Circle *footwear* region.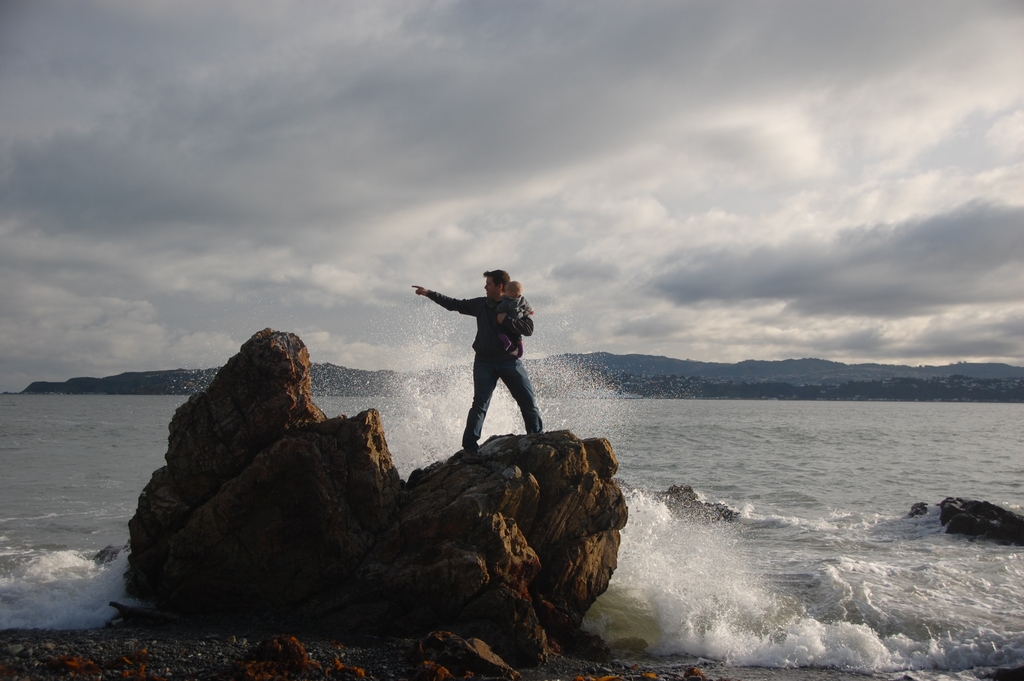
Region: detection(465, 440, 480, 455).
